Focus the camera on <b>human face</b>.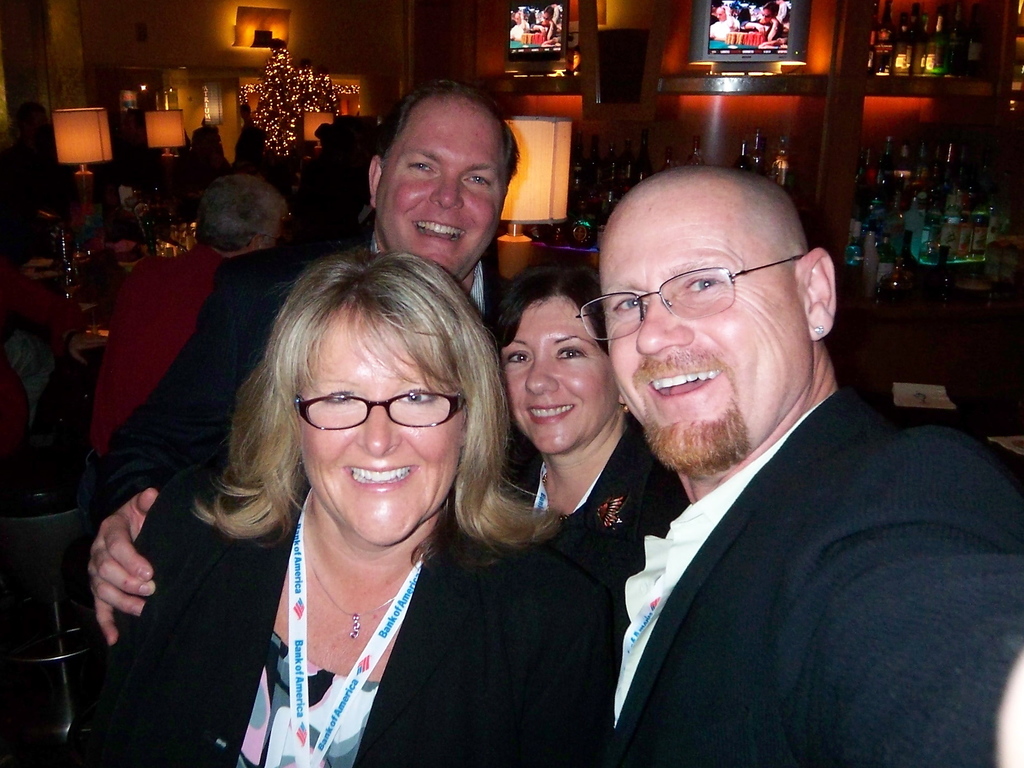
Focus region: [604,226,814,470].
